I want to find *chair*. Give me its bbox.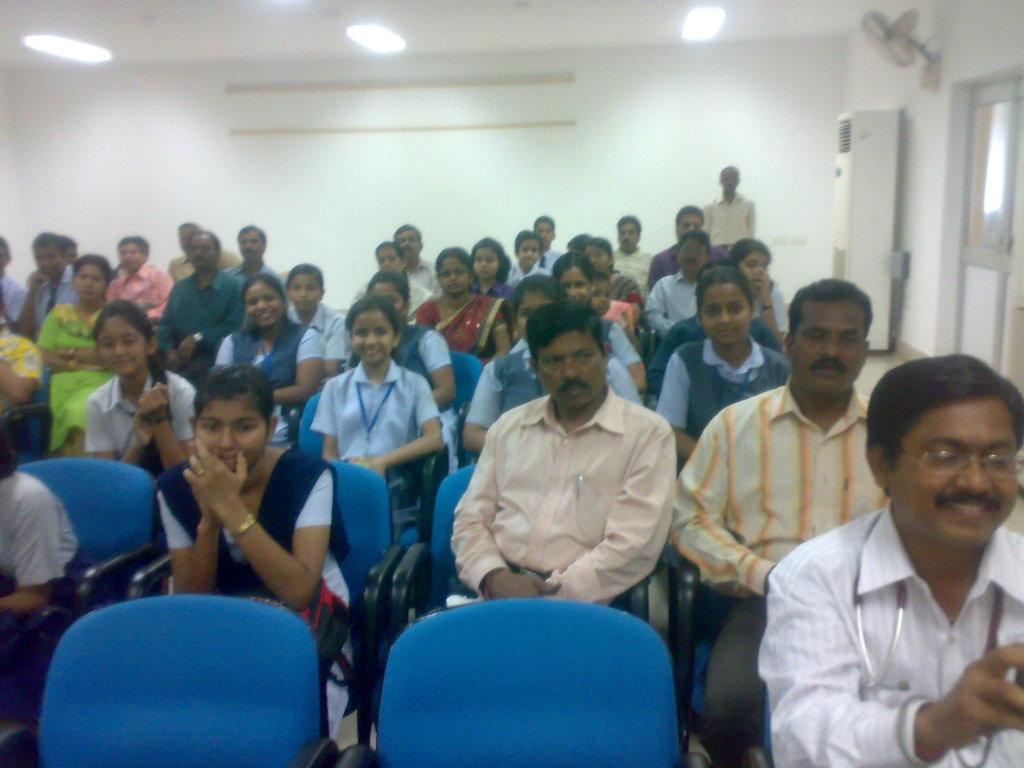
pyautogui.locateOnScreen(393, 460, 698, 753).
